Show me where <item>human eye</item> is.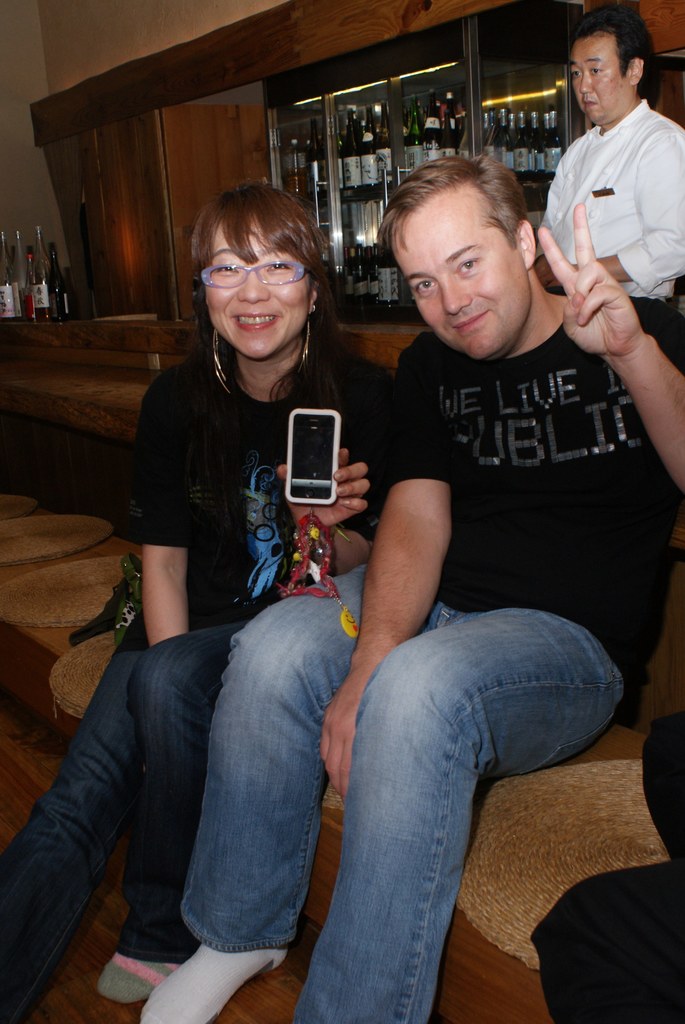
<item>human eye</item> is at rect(410, 275, 437, 292).
